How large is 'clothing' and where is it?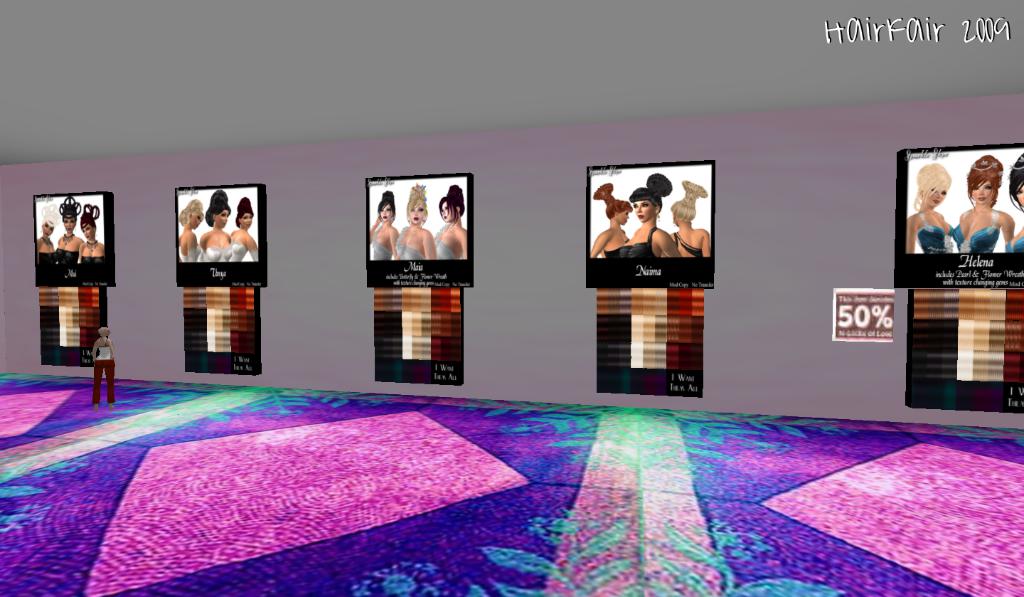
Bounding box: BBox(432, 222, 456, 261).
